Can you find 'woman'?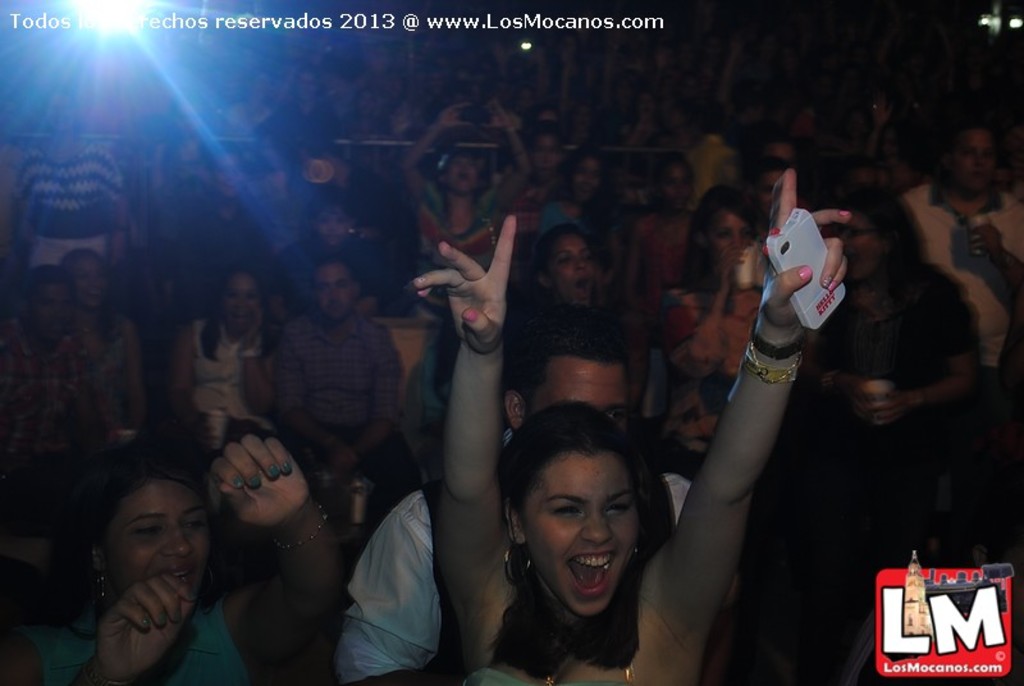
Yes, bounding box: crop(163, 255, 288, 434).
